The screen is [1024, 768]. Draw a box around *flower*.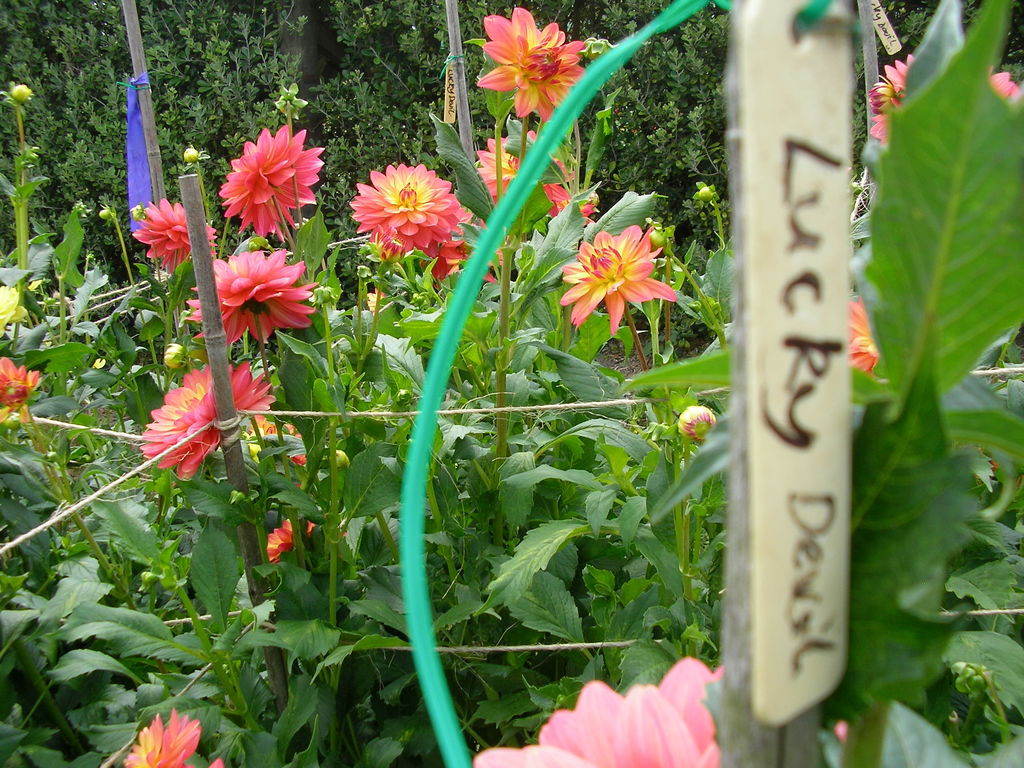
box(124, 709, 216, 767).
